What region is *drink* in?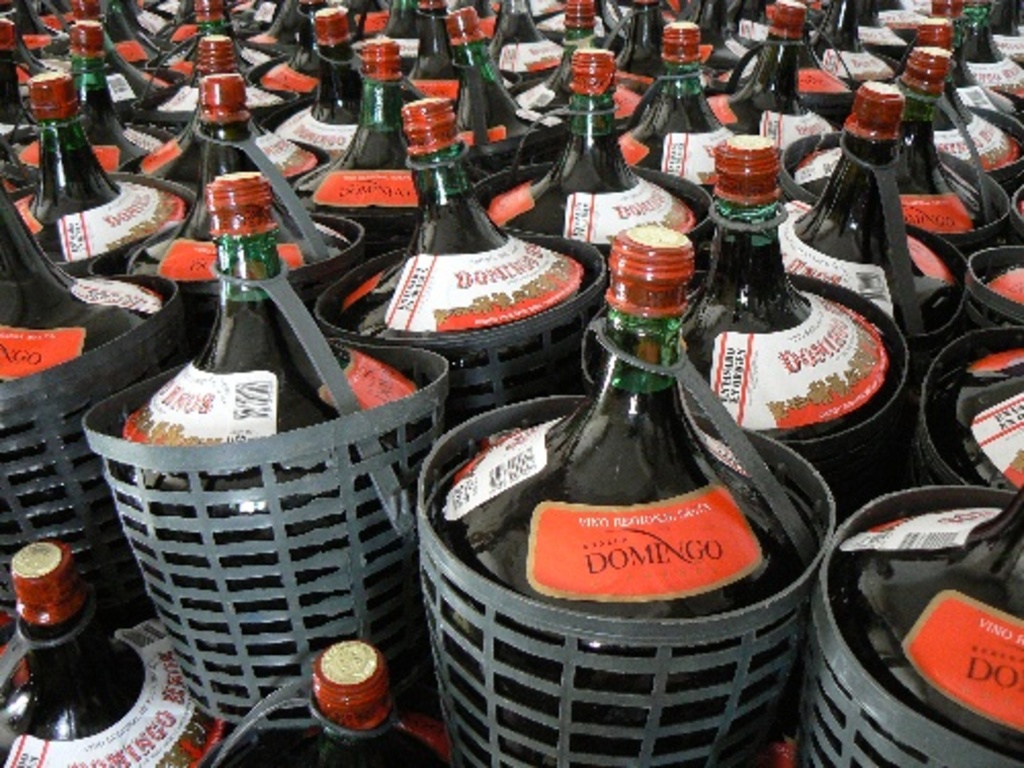
791/47/985/227.
